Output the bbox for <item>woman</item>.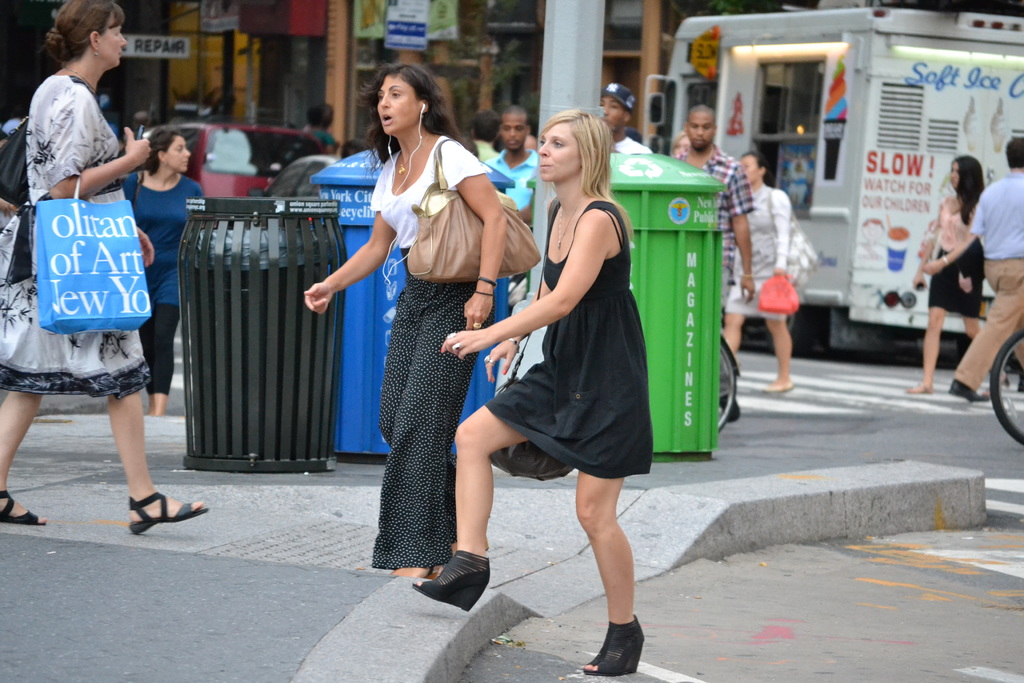
pyautogui.locateOnScreen(909, 154, 989, 393).
